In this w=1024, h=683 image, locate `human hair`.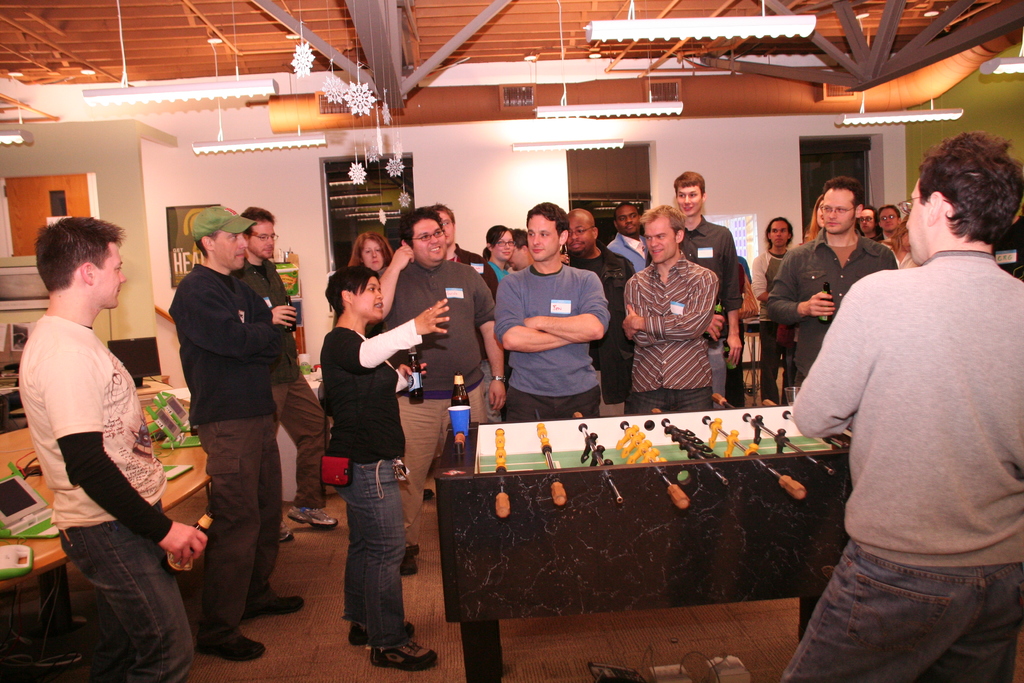
Bounding box: detection(612, 202, 639, 228).
